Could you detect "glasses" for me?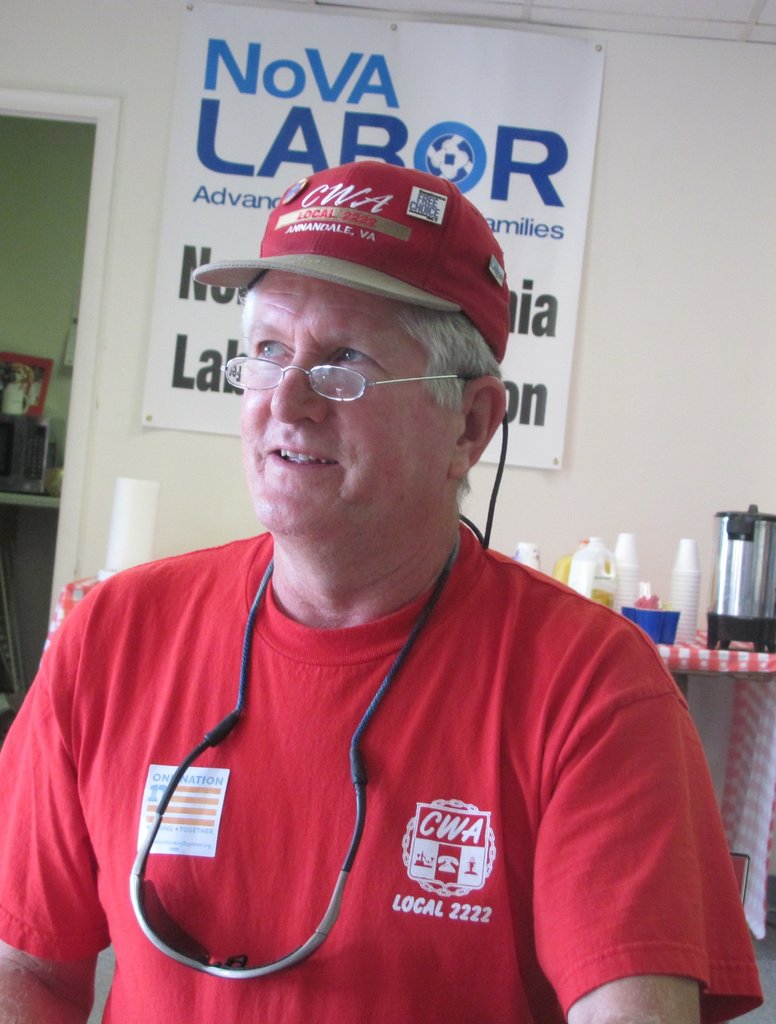
Detection result: <box>220,350,482,403</box>.
